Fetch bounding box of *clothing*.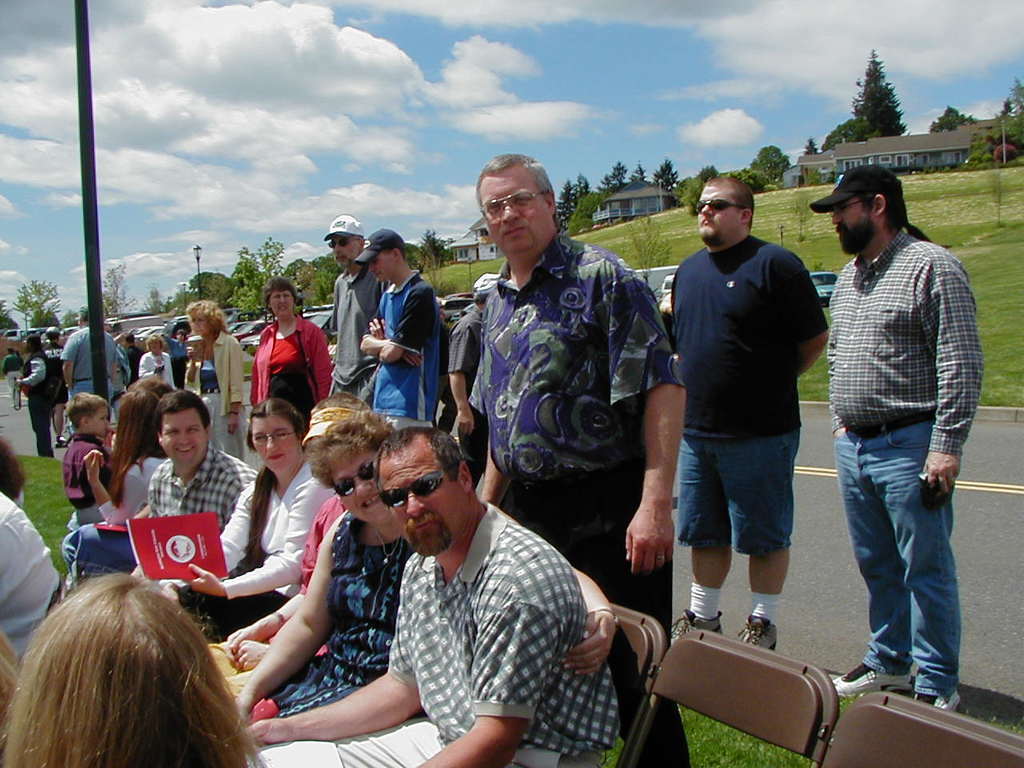
Bbox: <box>58,449,166,567</box>.
